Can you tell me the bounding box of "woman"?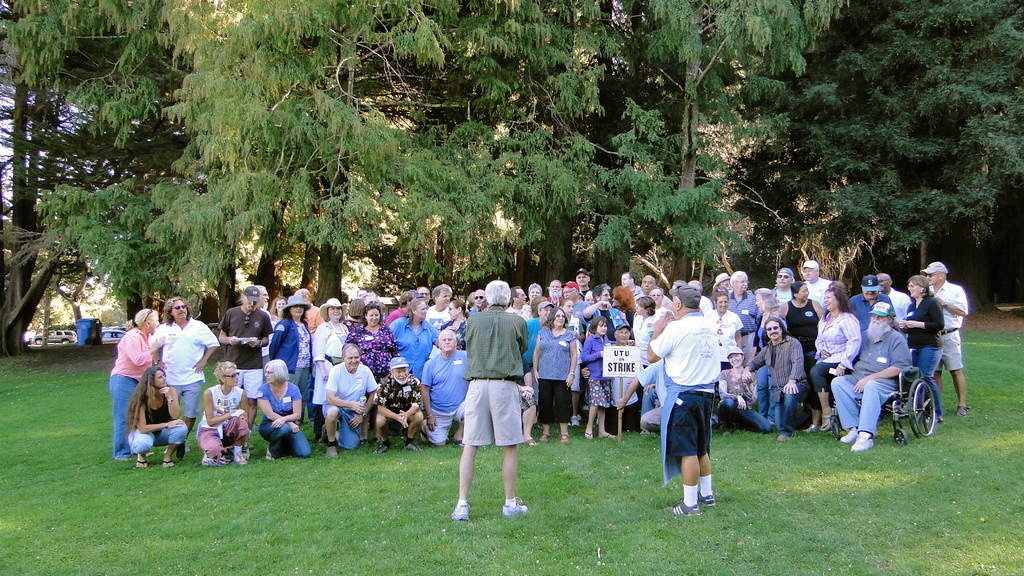
region(252, 359, 309, 458).
